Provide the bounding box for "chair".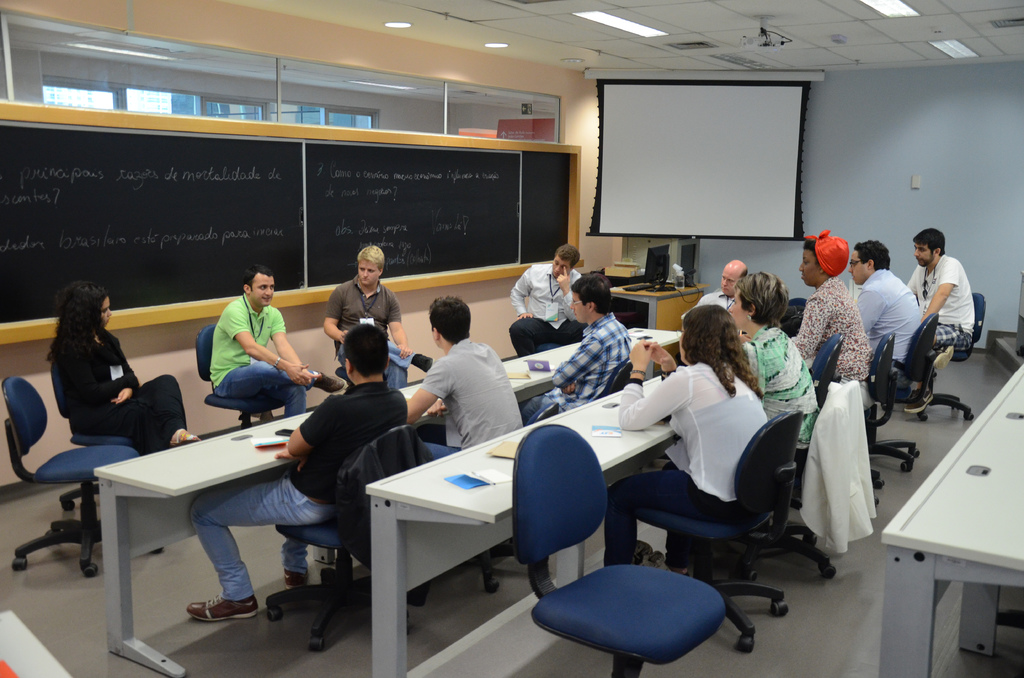
crop(49, 367, 199, 454).
